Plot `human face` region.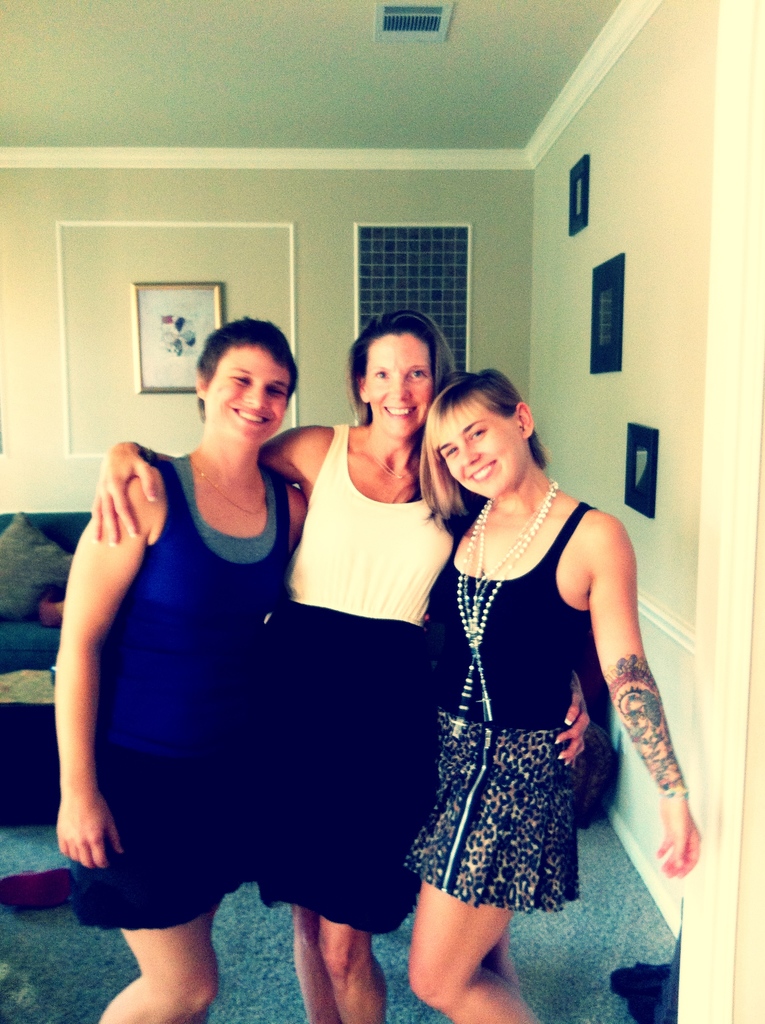
Plotted at rect(202, 340, 298, 445).
